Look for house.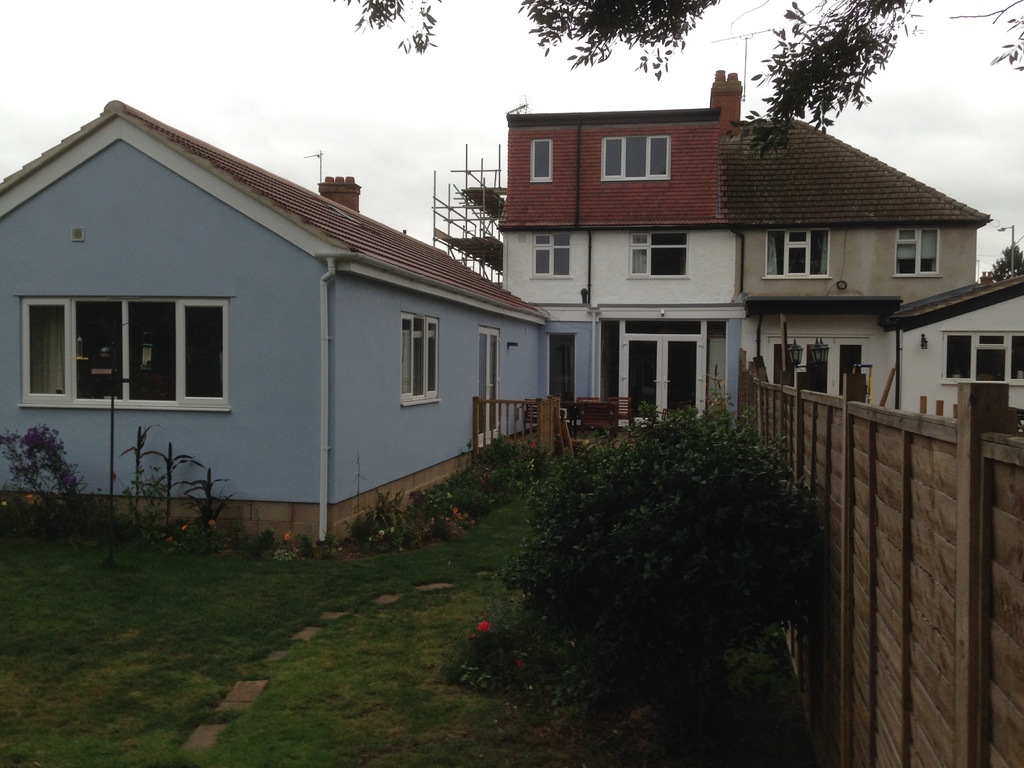
Found: detection(0, 102, 546, 540).
